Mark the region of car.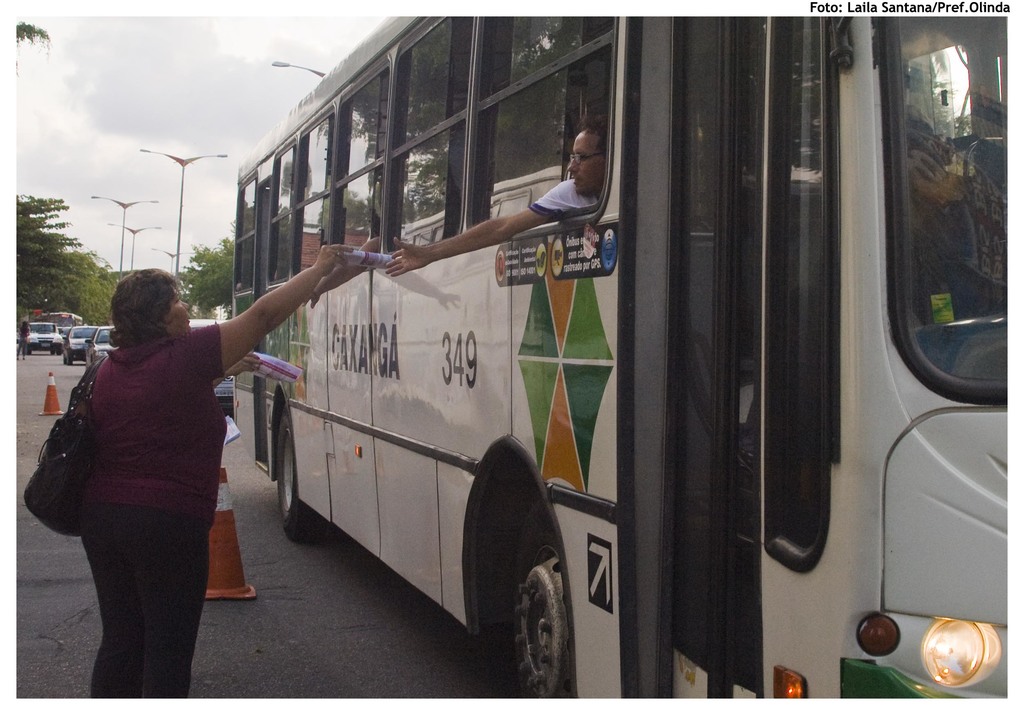
Region: (60, 321, 95, 366).
